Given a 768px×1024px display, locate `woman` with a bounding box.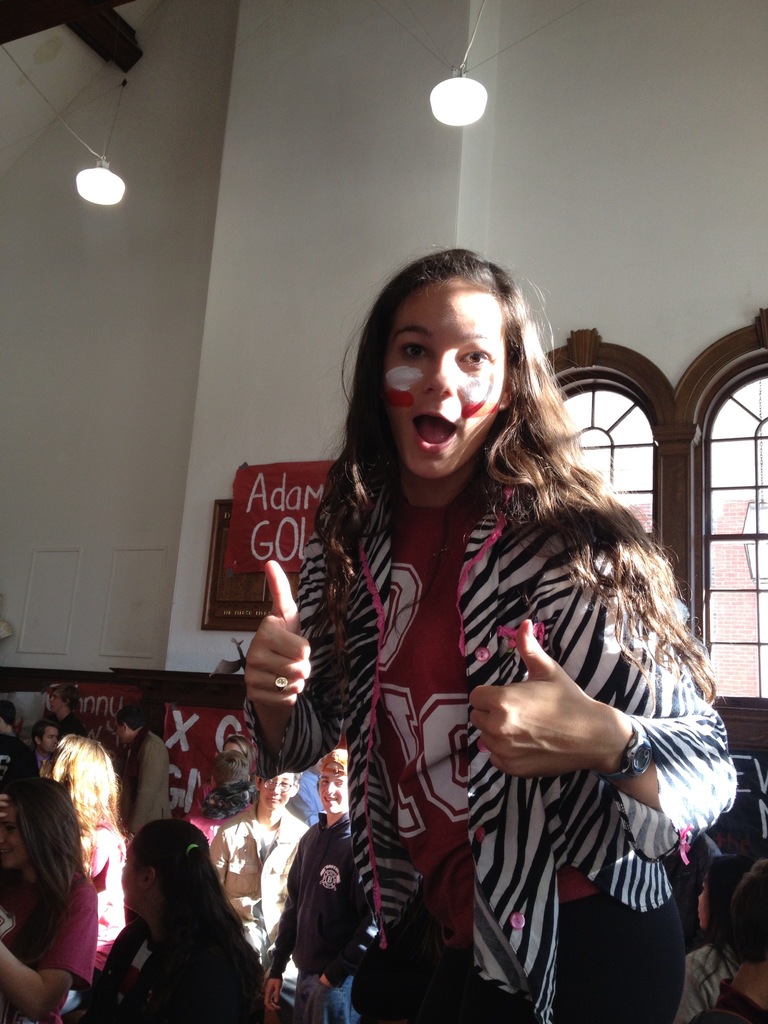
Located: (0, 776, 98, 1023).
